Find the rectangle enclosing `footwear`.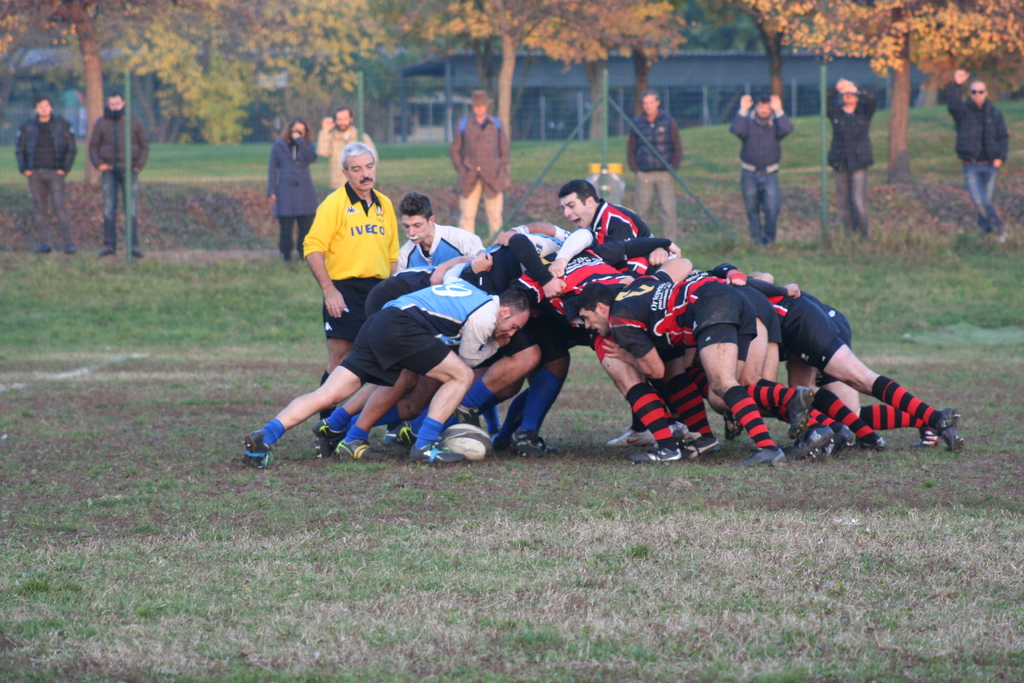
select_region(753, 240, 770, 247).
